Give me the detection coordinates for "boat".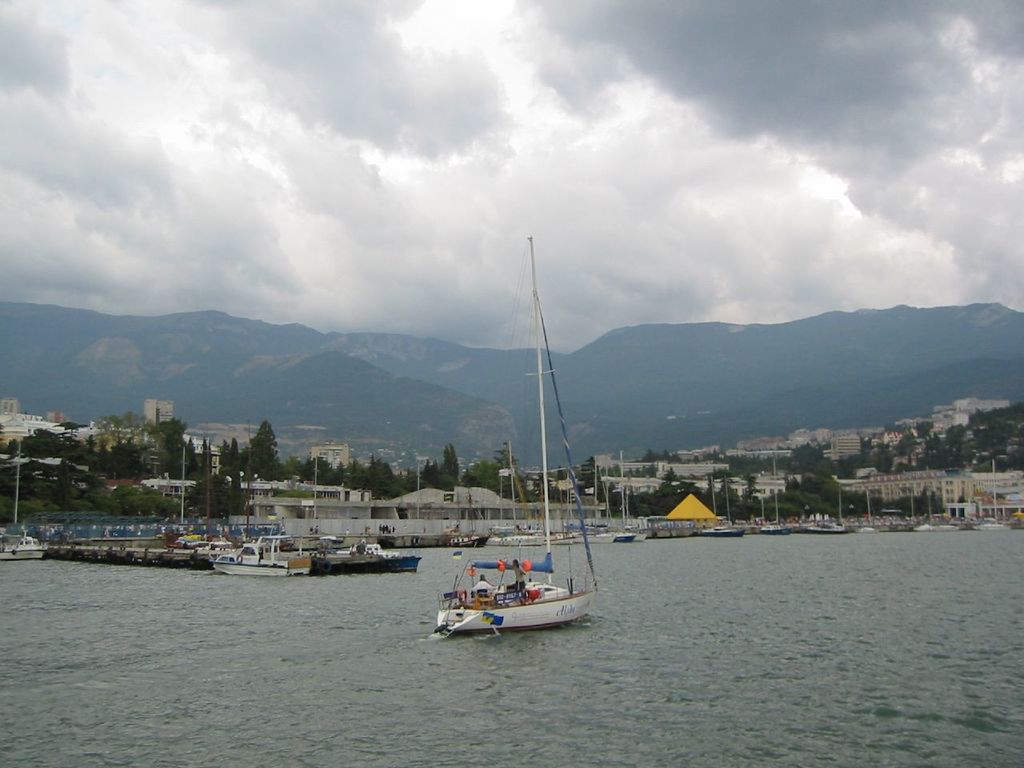
bbox=[614, 529, 647, 545].
